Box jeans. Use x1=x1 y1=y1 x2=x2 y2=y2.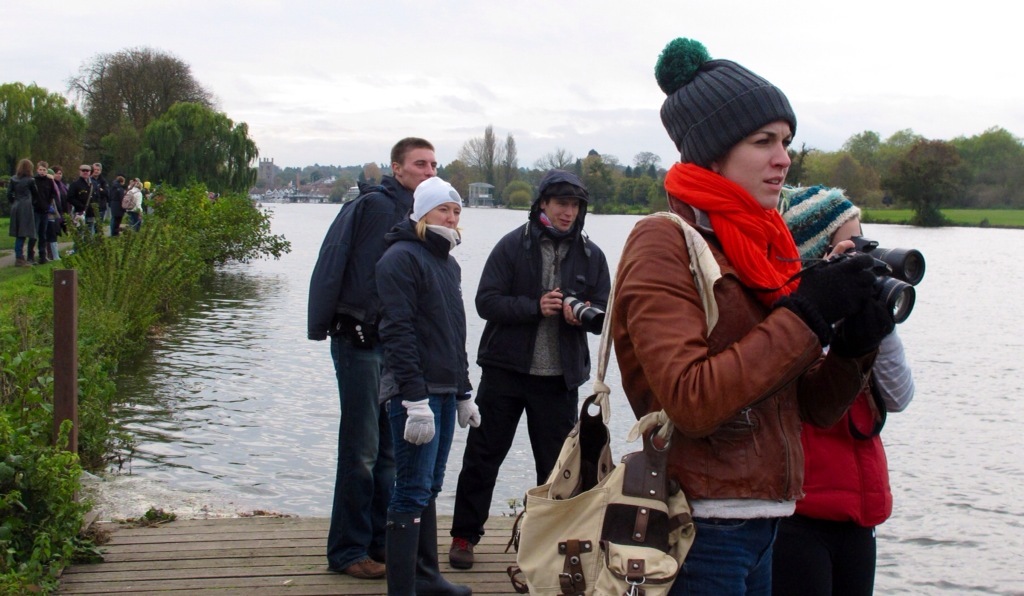
x1=48 y1=222 x2=62 y2=242.
